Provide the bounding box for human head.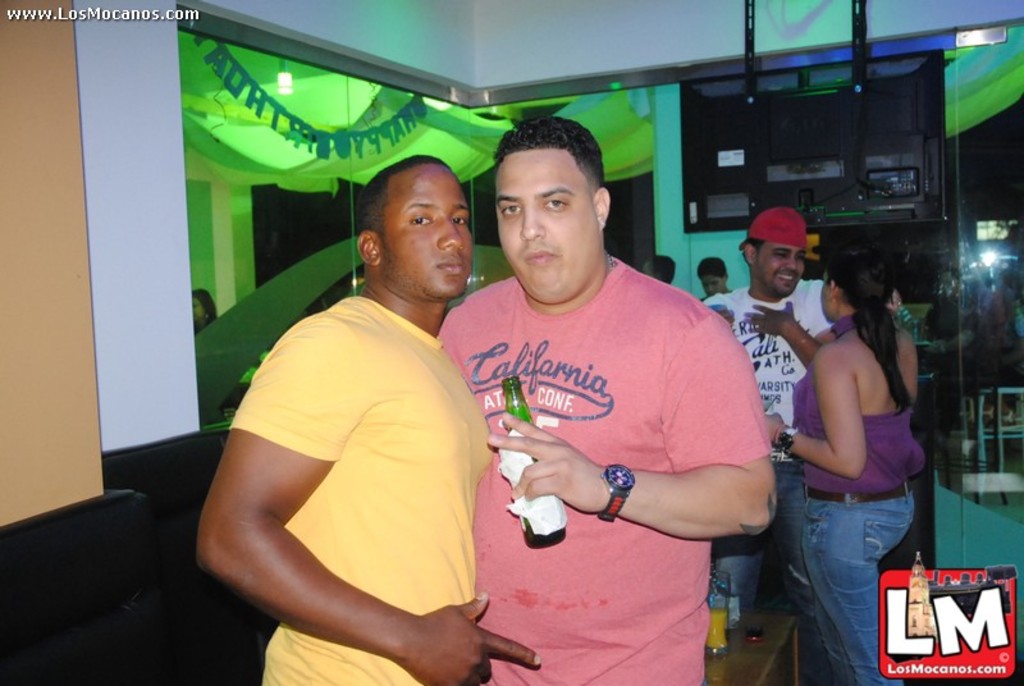
699/256/731/298.
